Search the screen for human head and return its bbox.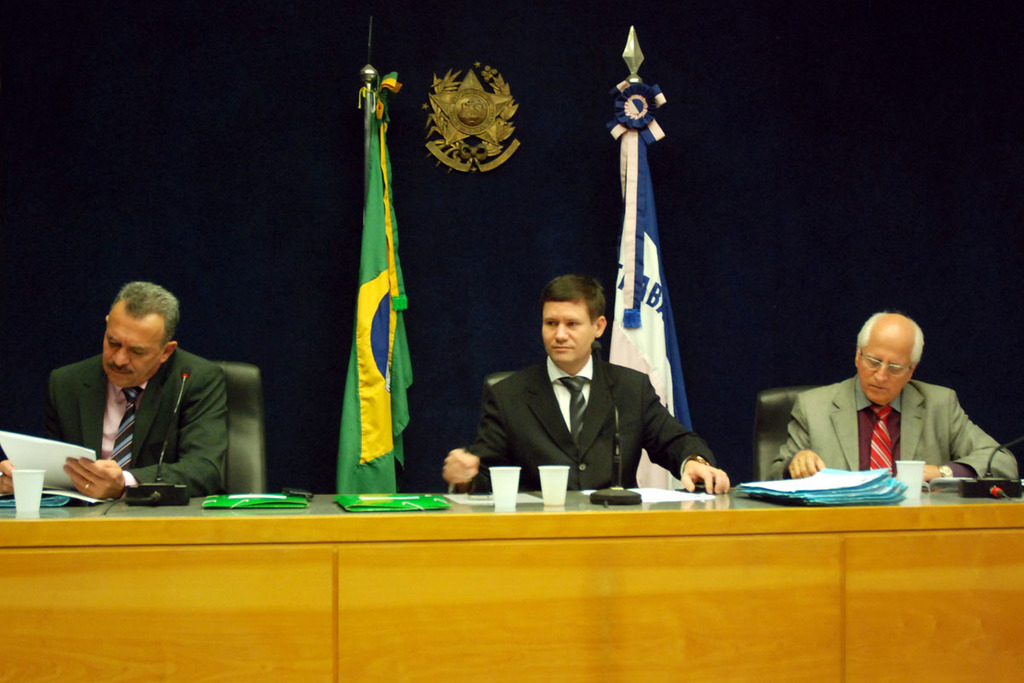
Found: <bbox>95, 282, 185, 393</bbox>.
